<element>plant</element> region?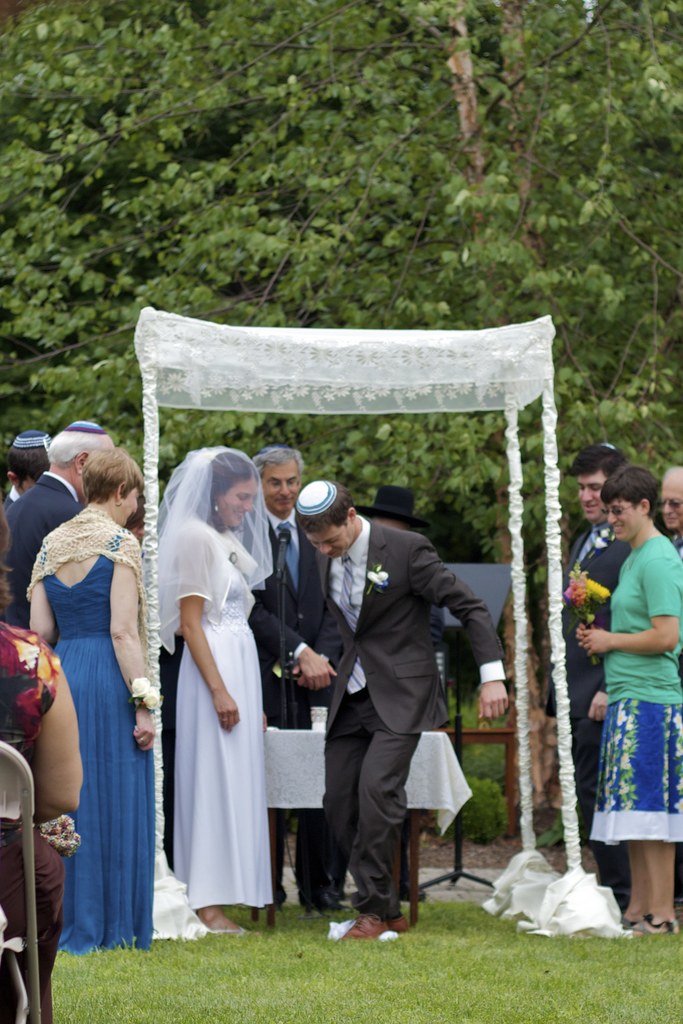
left=438, top=764, right=515, bottom=844
